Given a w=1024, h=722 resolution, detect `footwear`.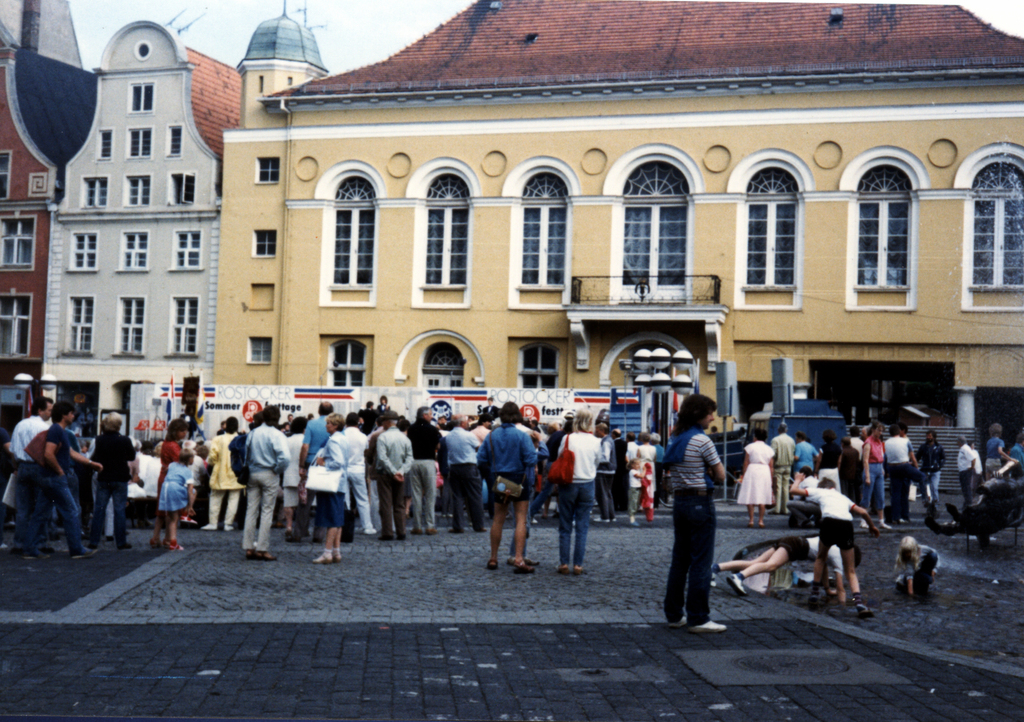
<box>727,574,746,592</box>.
